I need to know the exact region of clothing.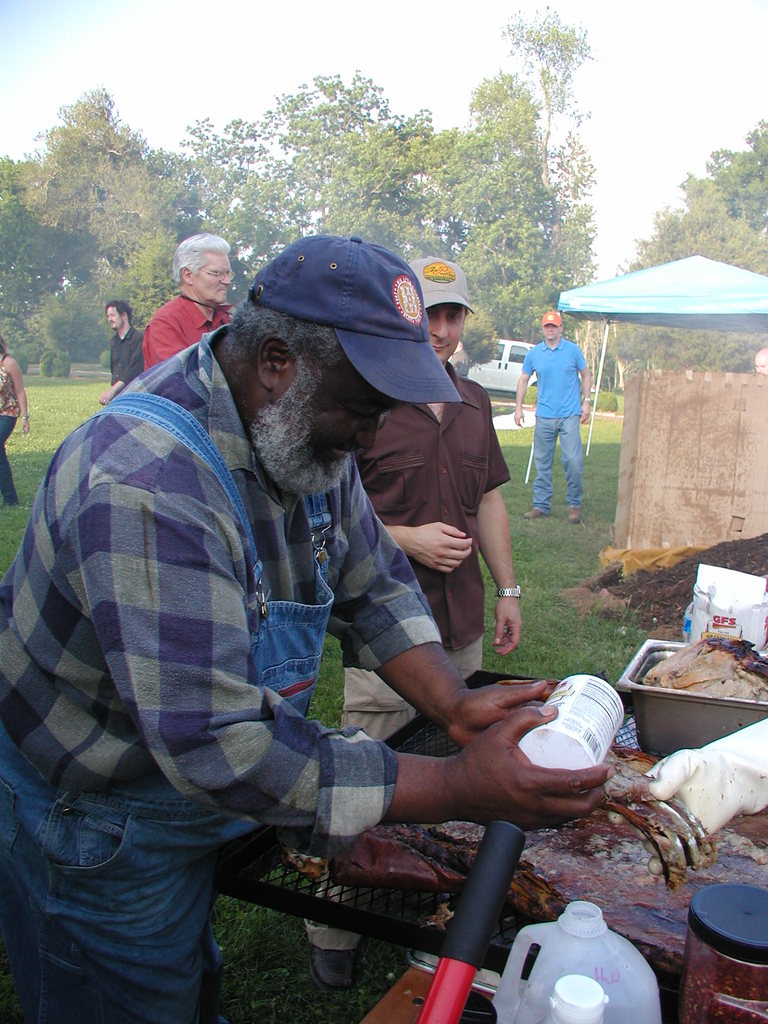
Region: 303/361/508/954.
